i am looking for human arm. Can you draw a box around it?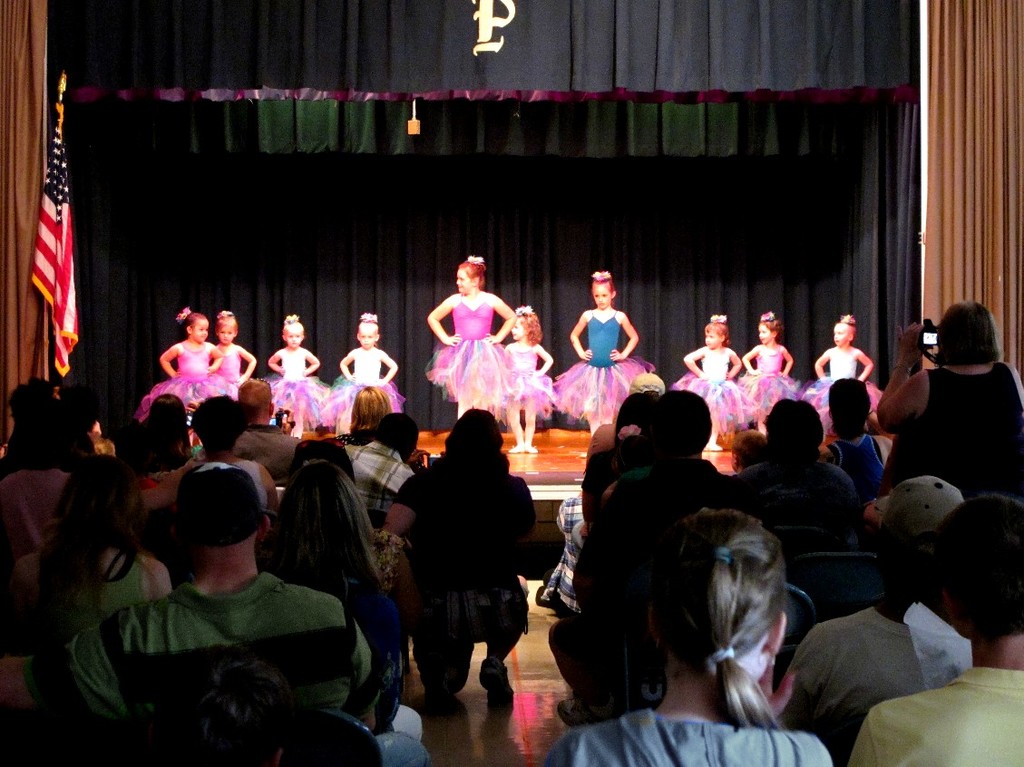
Sure, the bounding box is {"left": 570, "top": 308, "right": 591, "bottom": 359}.
